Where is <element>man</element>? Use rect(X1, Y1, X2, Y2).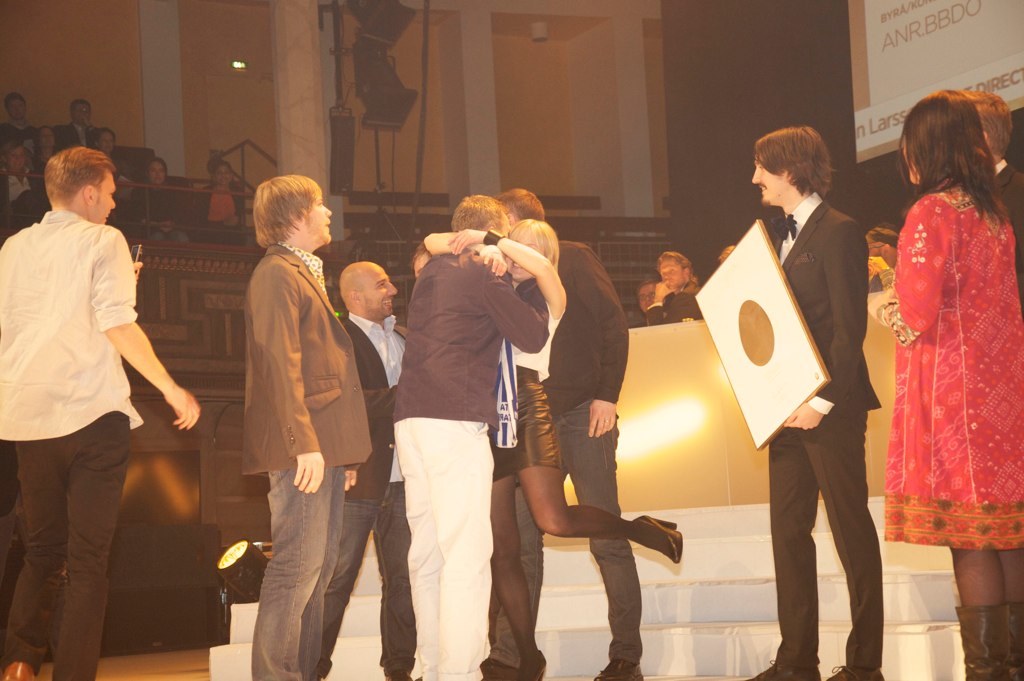
rect(385, 190, 550, 680).
